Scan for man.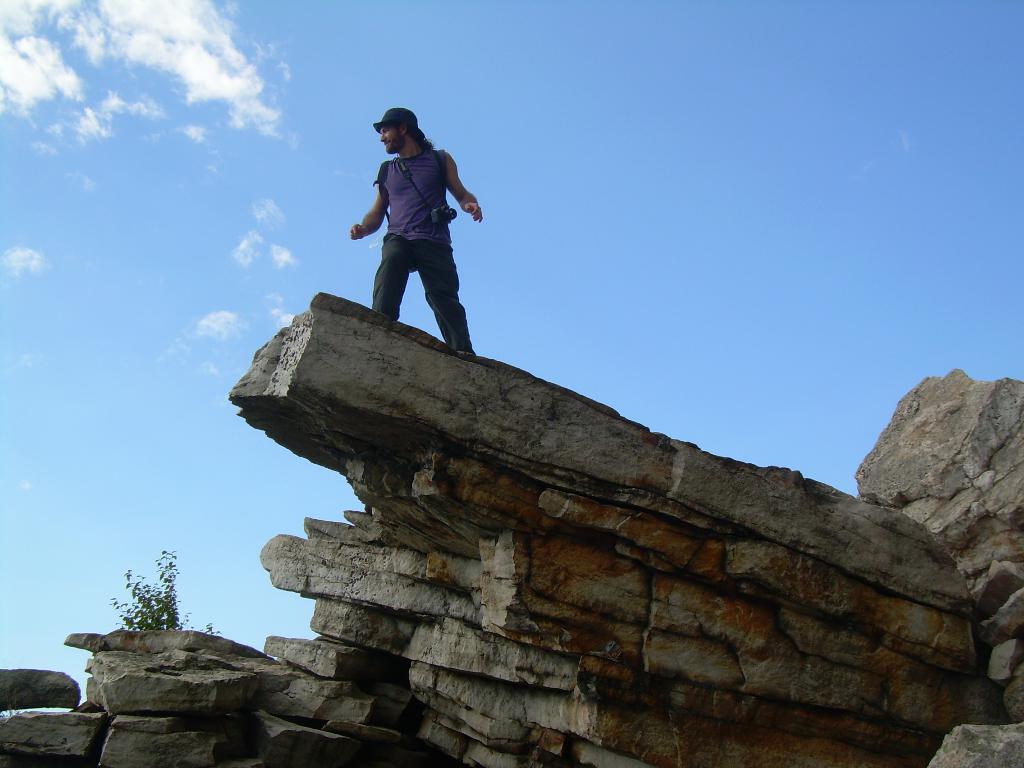
Scan result: pyautogui.locateOnScreen(346, 88, 480, 379).
